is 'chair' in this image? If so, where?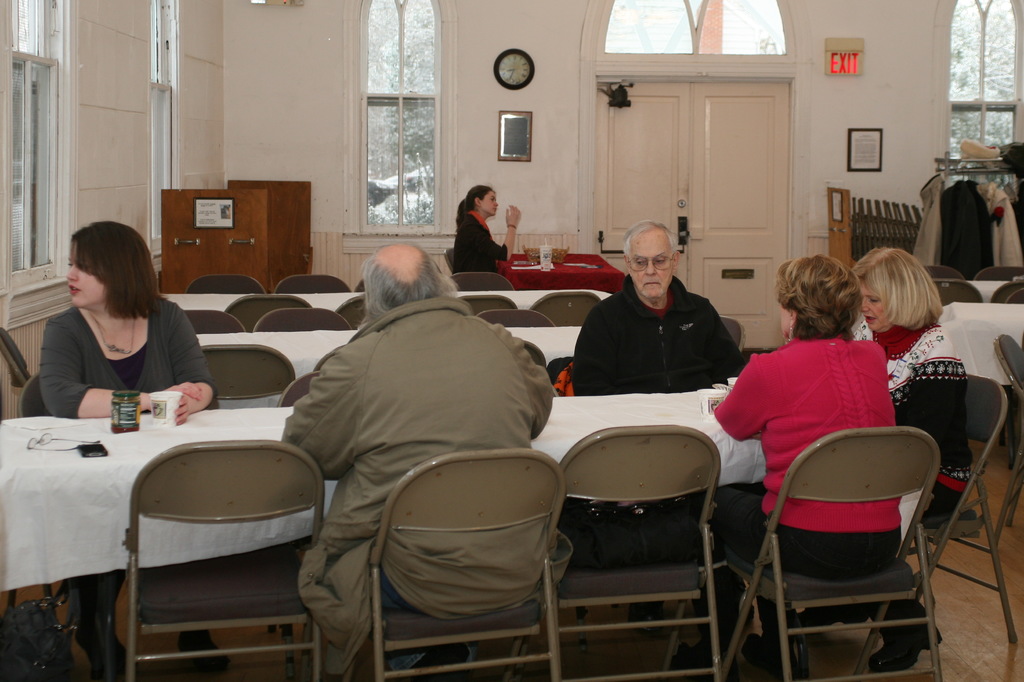
Yes, at bbox(0, 321, 35, 398).
